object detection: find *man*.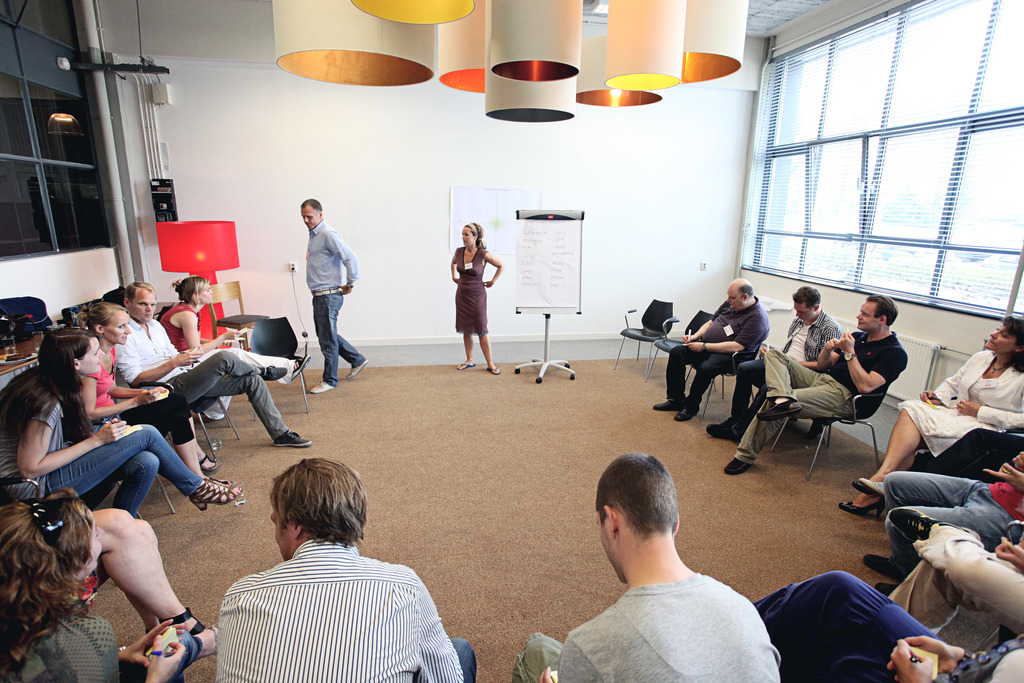
<region>886, 511, 1023, 638</region>.
